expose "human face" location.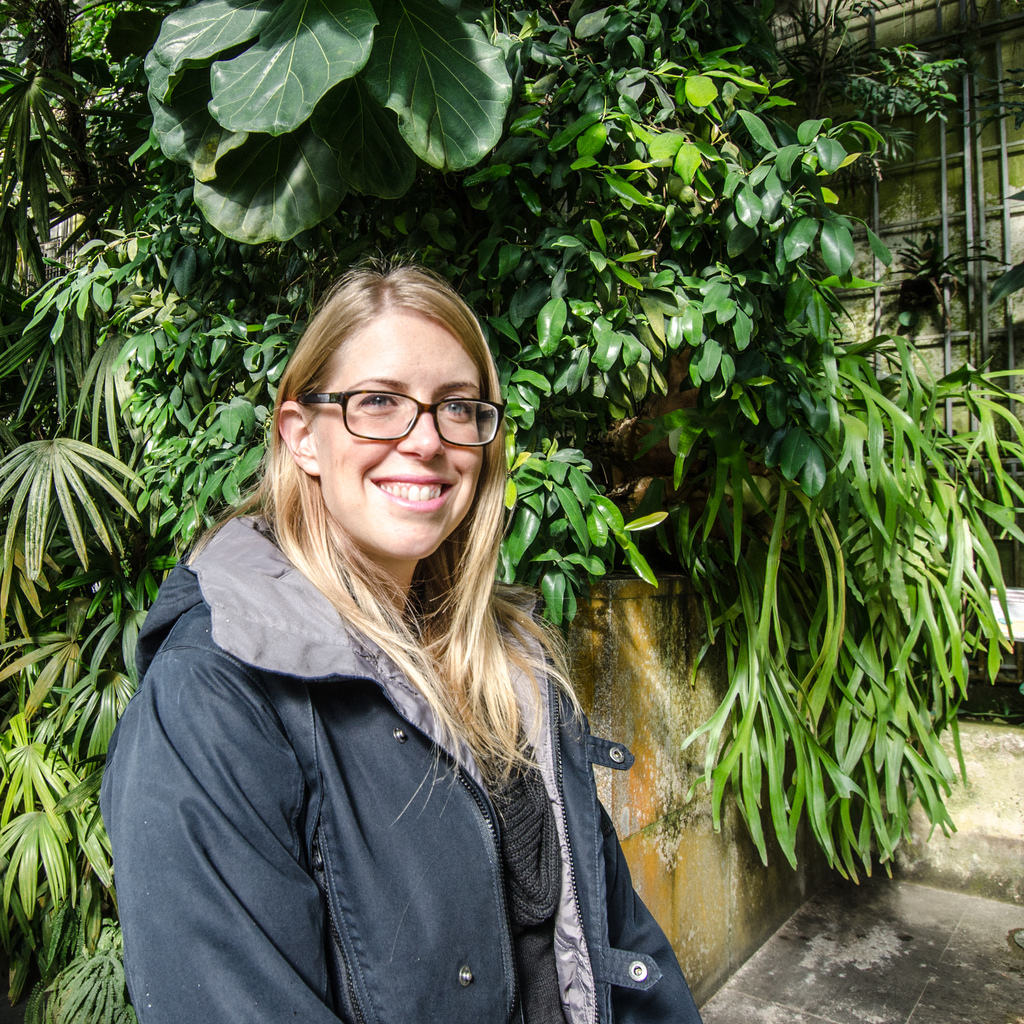
Exposed at Rect(312, 316, 481, 559).
